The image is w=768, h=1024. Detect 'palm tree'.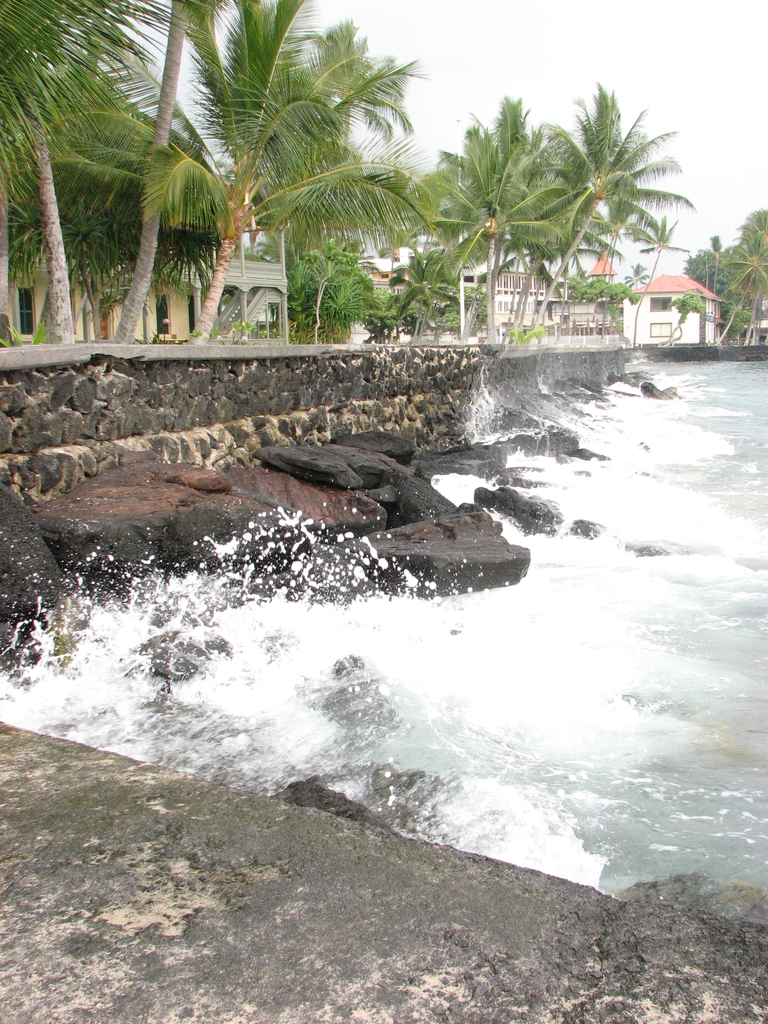
Detection: [left=236, top=0, right=358, bottom=314].
